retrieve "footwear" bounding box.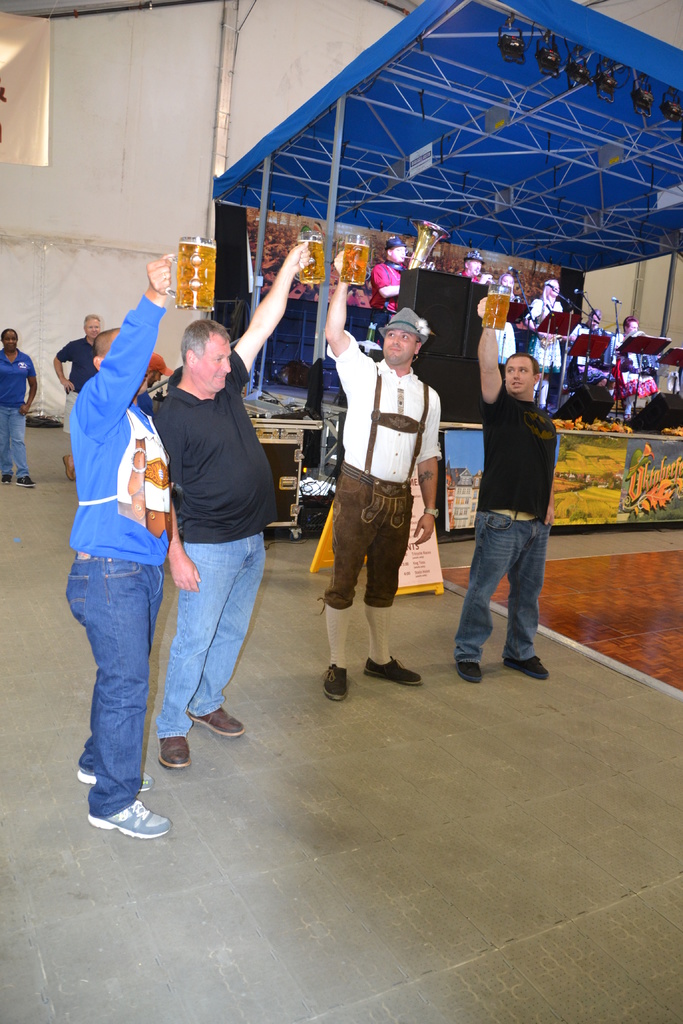
Bounding box: {"left": 192, "top": 711, "right": 246, "bottom": 742}.
